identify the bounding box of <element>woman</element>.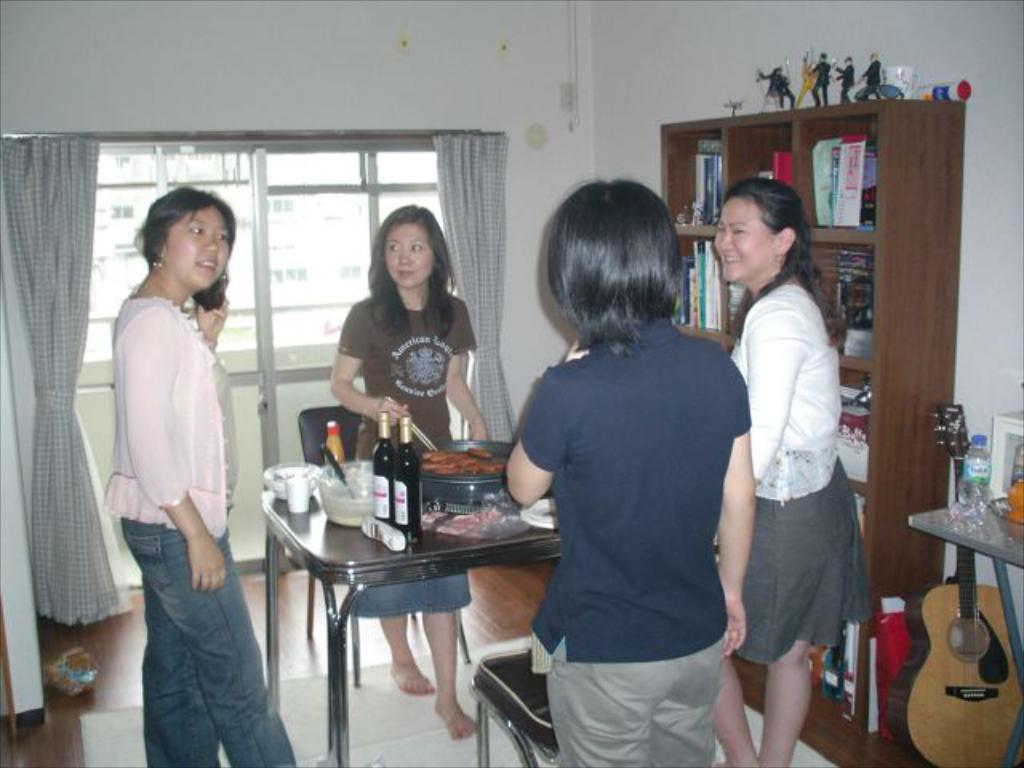
{"left": 706, "top": 170, "right": 869, "bottom": 752}.
